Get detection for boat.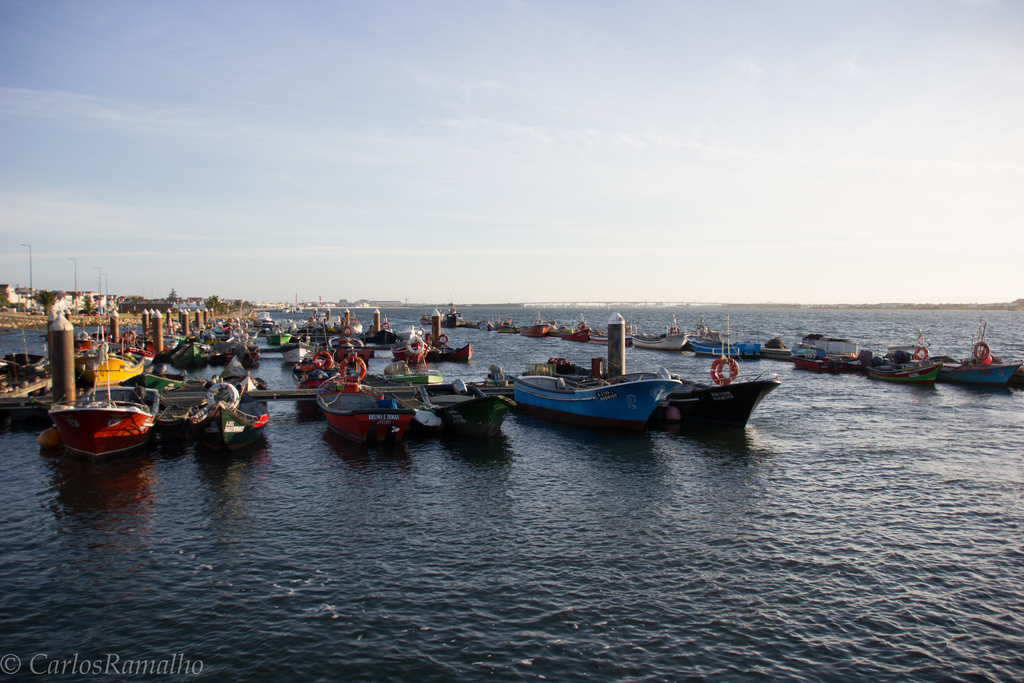
Detection: locate(856, 341, 941, 391).
